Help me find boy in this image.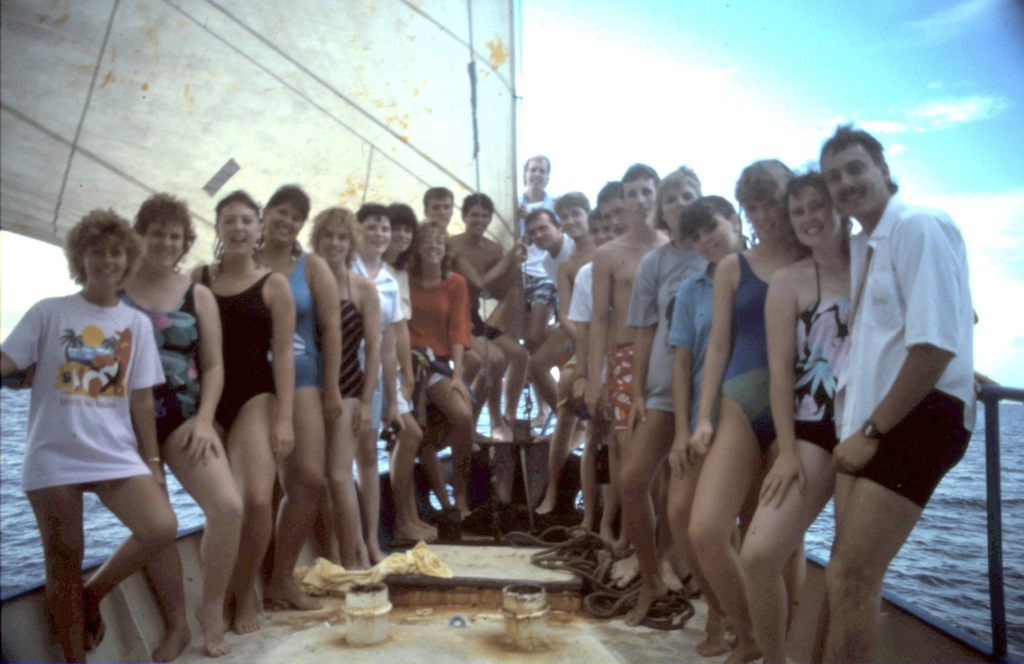
Found it: (420,186,529,446).
